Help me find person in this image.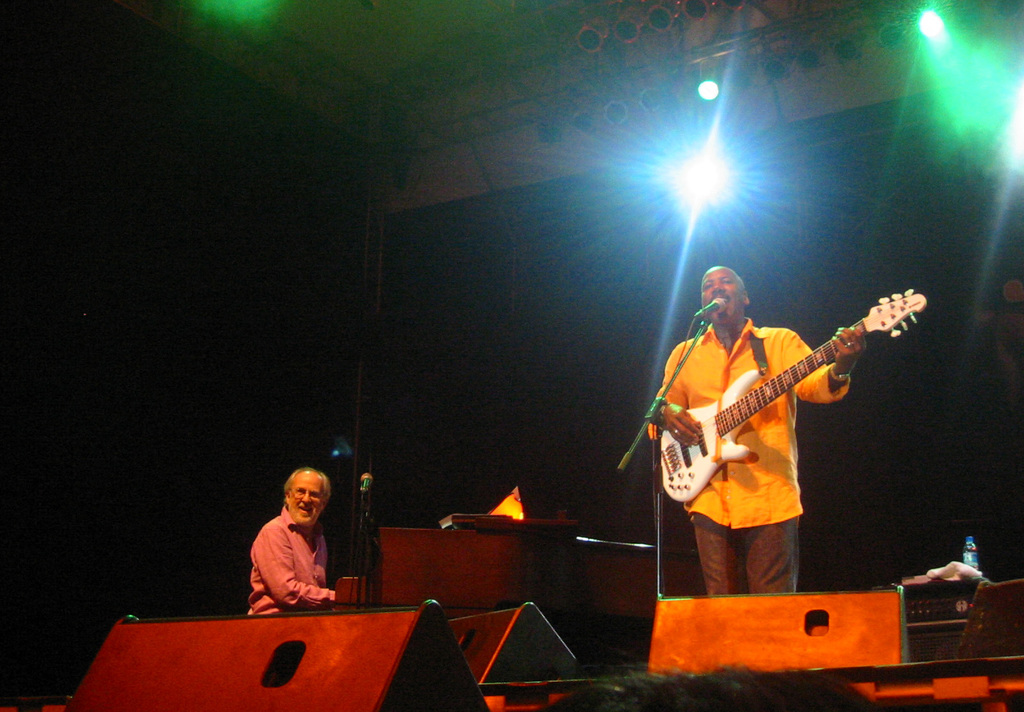
Found it: {"left": 250, "top": 465, "right": 337, "bottom": 612}.
